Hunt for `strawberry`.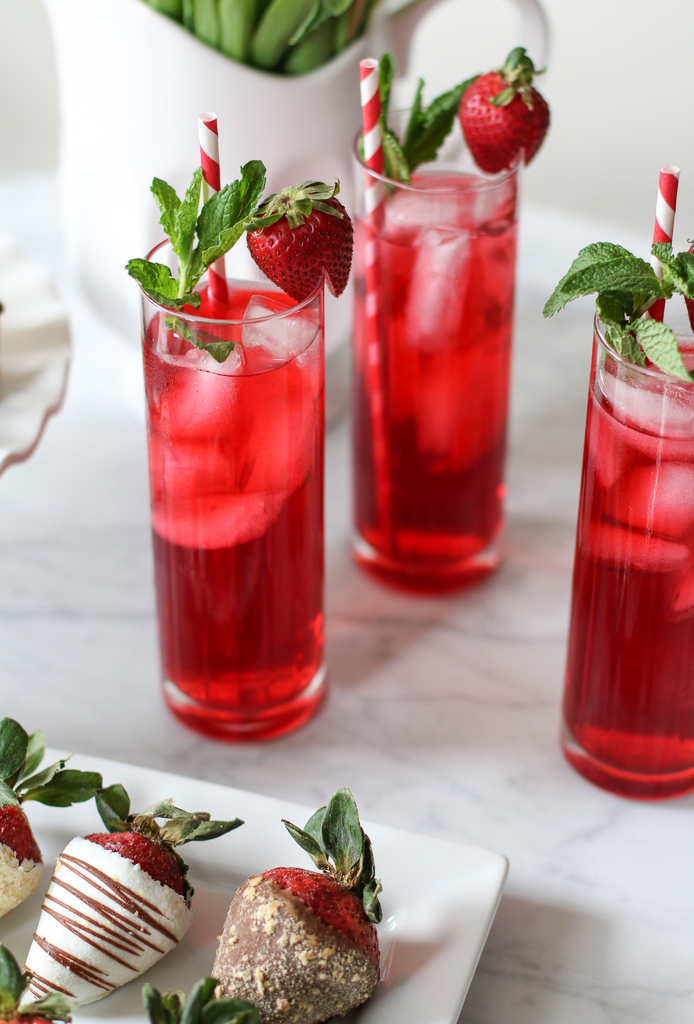
Hunted down at pyautogui.locateOnScreen(8, 771, 248, 1014).
